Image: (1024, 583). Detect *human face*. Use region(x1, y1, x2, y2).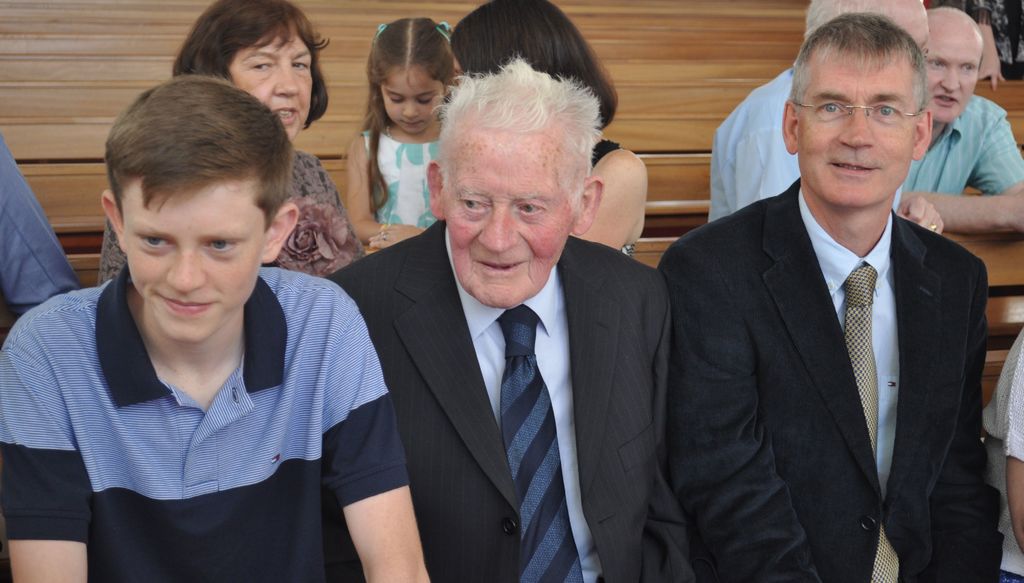
region(230, 17, 308, 141).
